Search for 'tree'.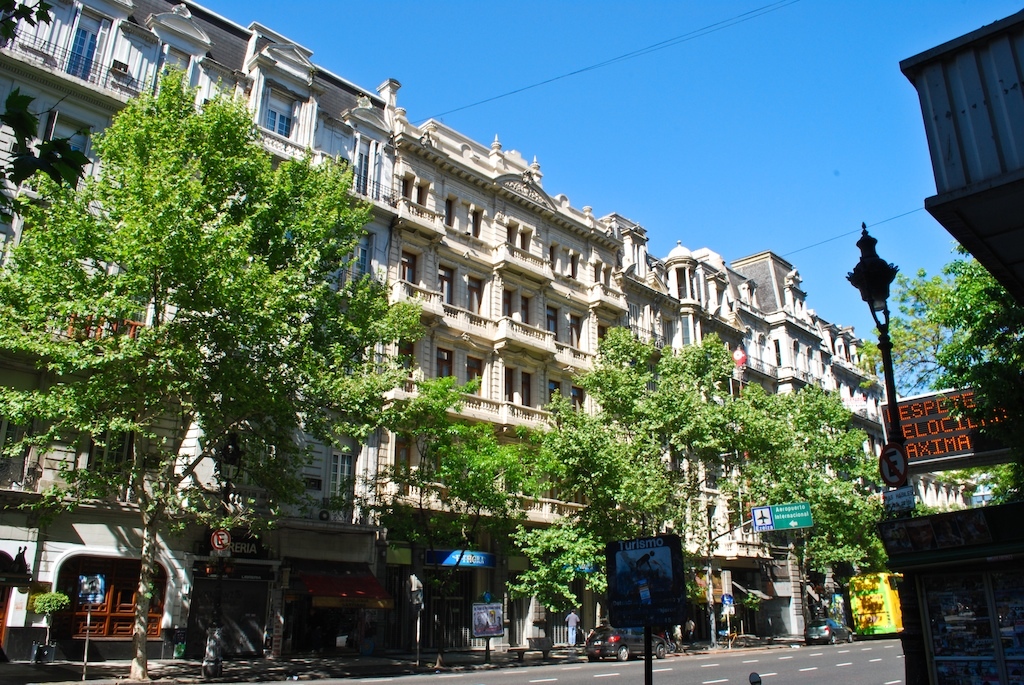
Found at x1=402 y1=321 x2=746 y2=633.
